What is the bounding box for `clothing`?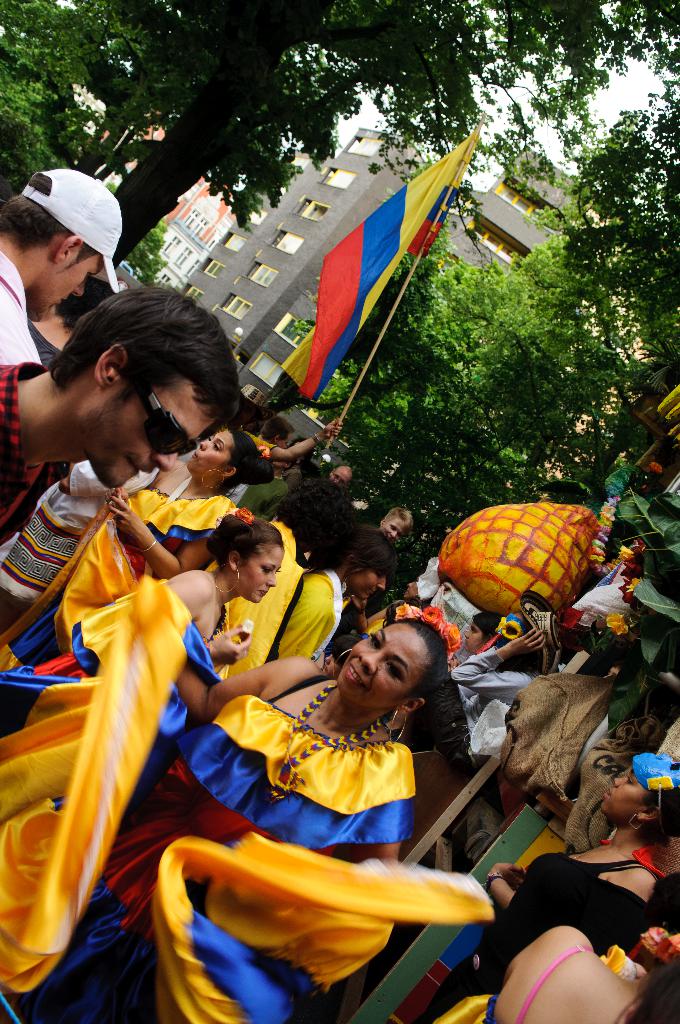
region(0, 339, 57, 559).
